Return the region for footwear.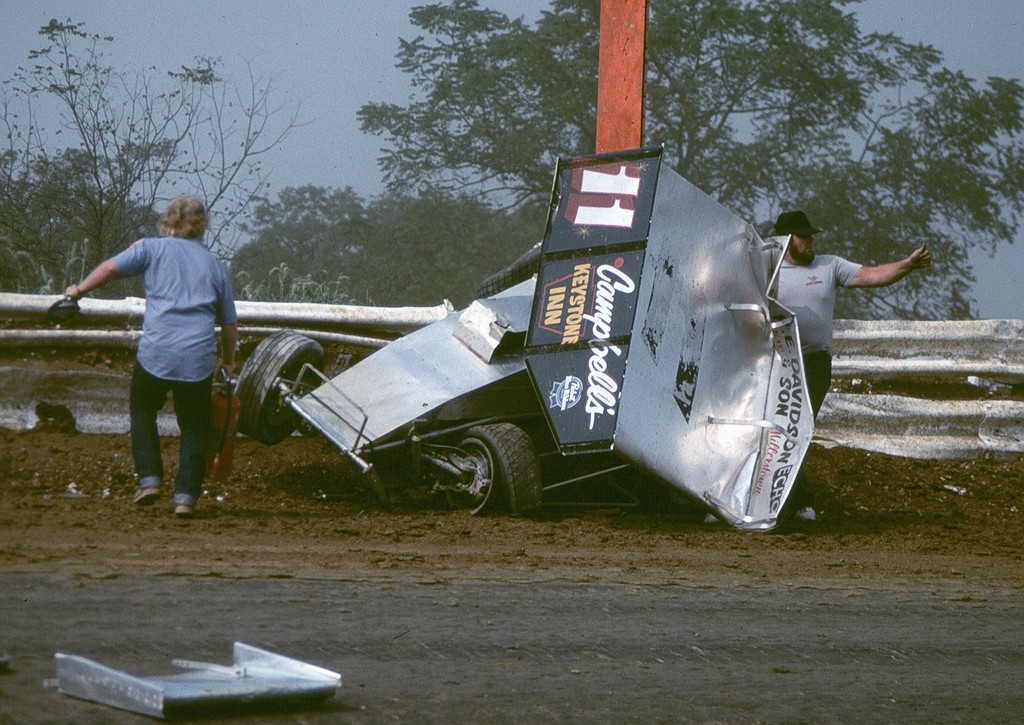
left=796, top=507, right=816, bottom=523.
